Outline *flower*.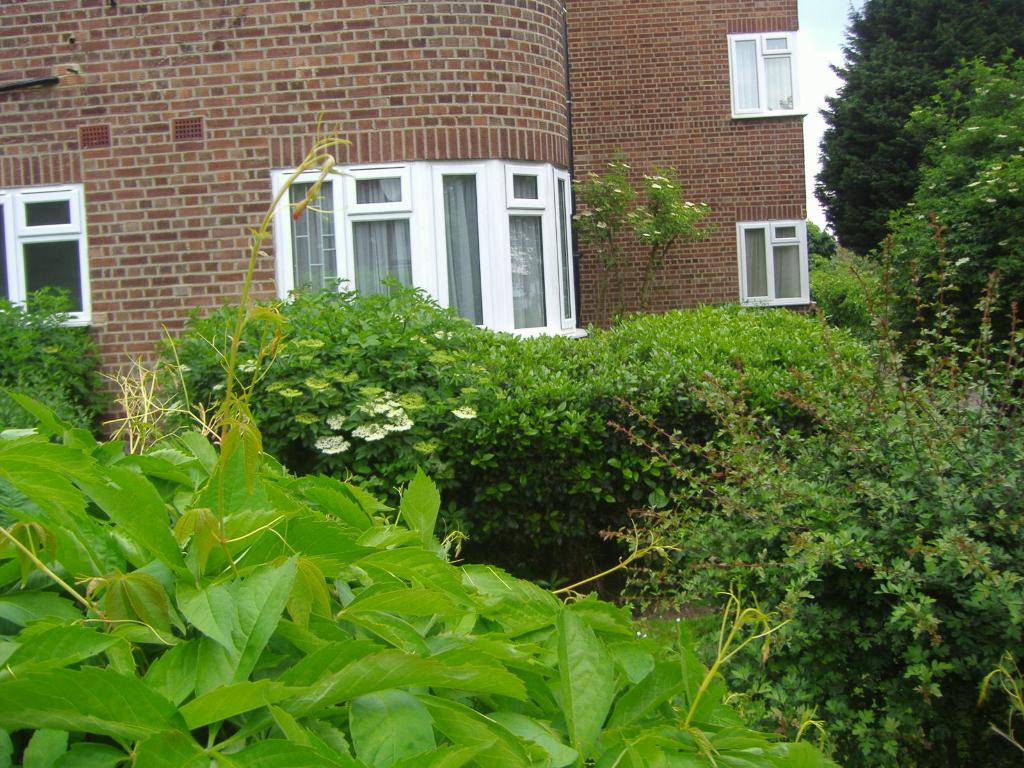
Outline: bbox(607, 162, 615, 169).
